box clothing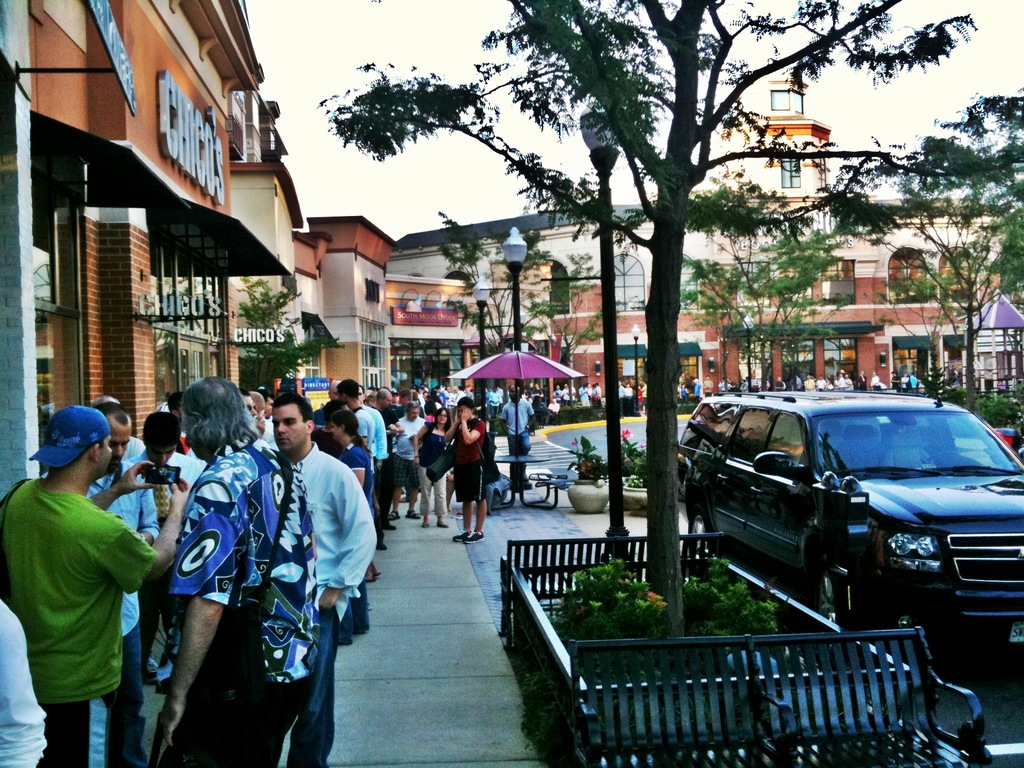
{"x1": 312, "y1": 405, "x2": 327, "y2": 426}
